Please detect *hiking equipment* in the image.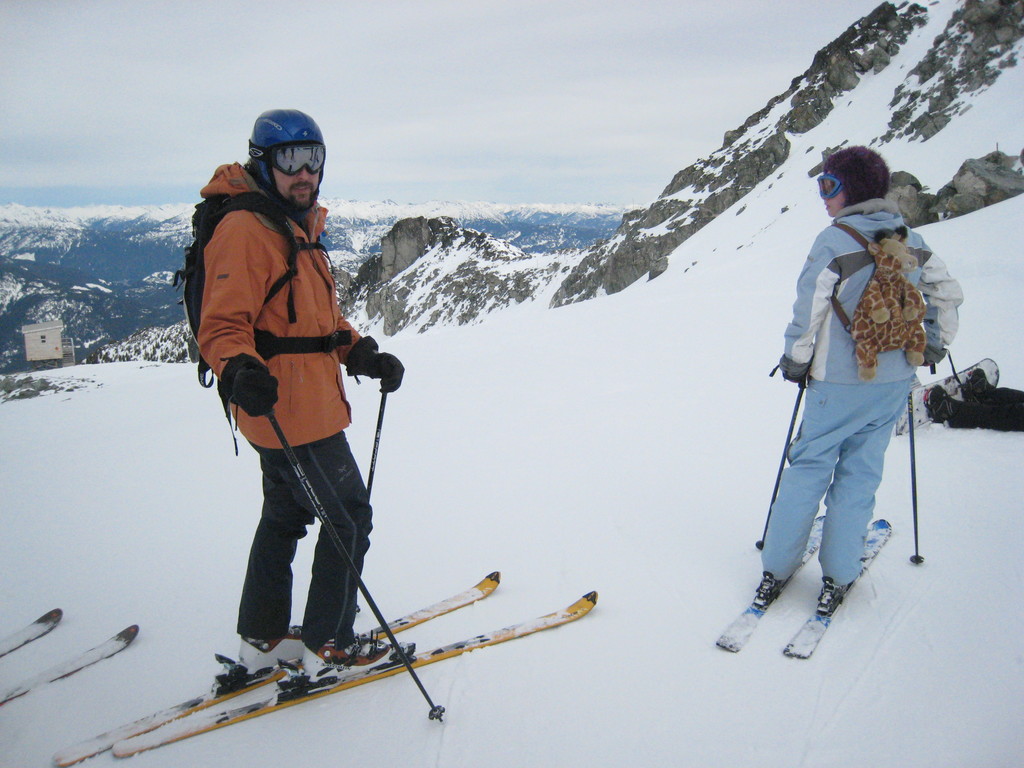
<bbox>170, 188, 339, 465</bbox>.
